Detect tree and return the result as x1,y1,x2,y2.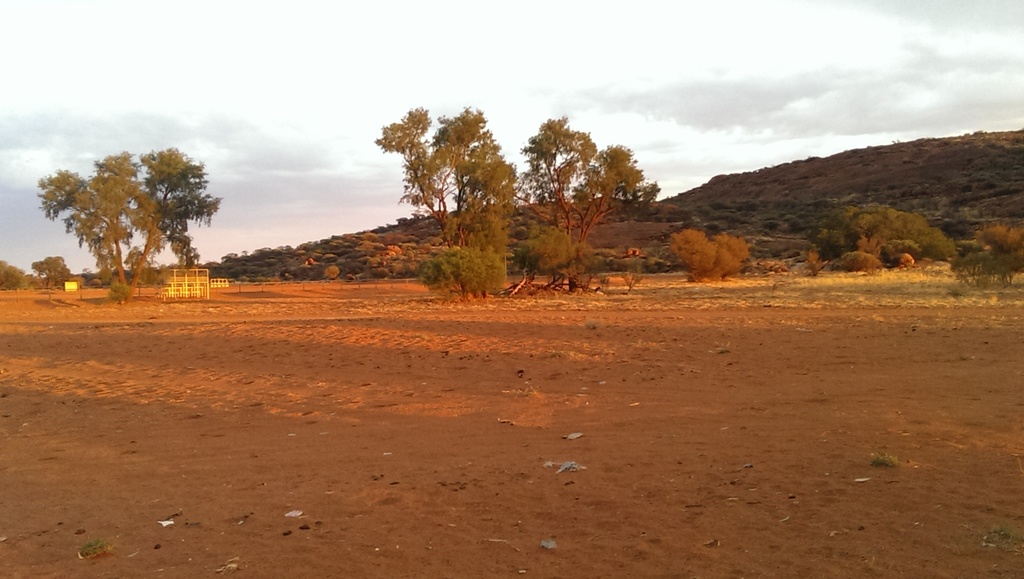
372,104,514,301.
